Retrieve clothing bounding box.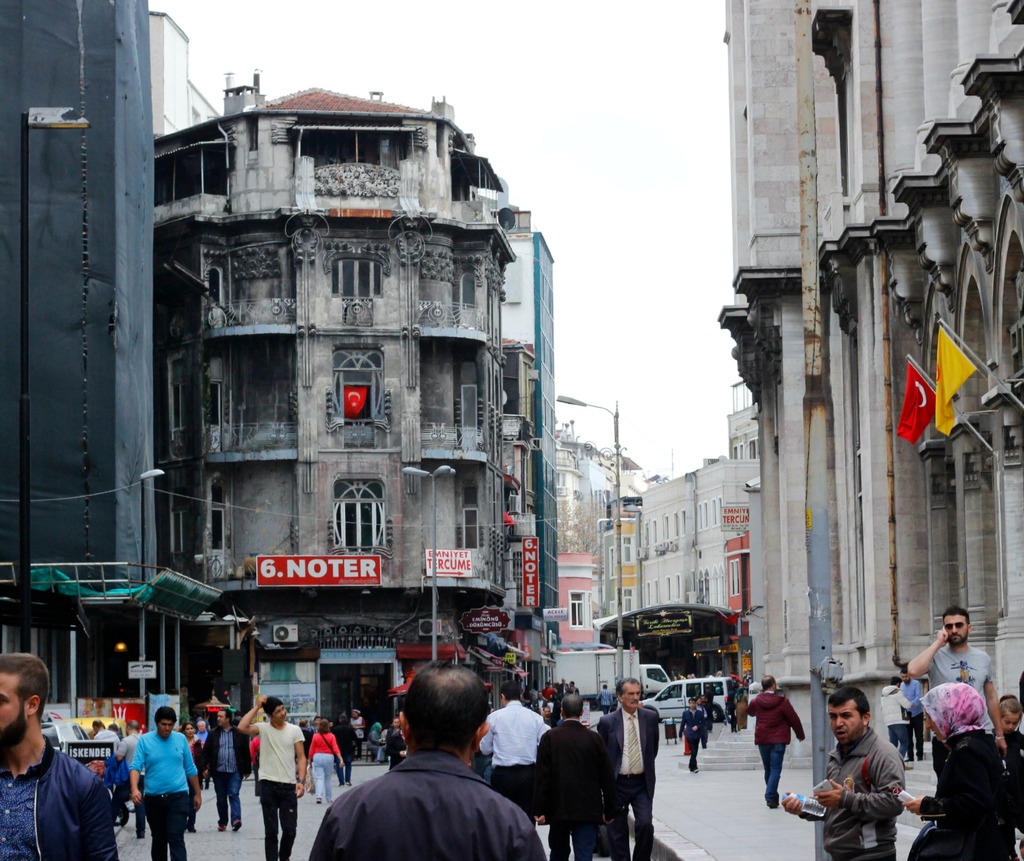
Bounding box: 128:716:203:855.
